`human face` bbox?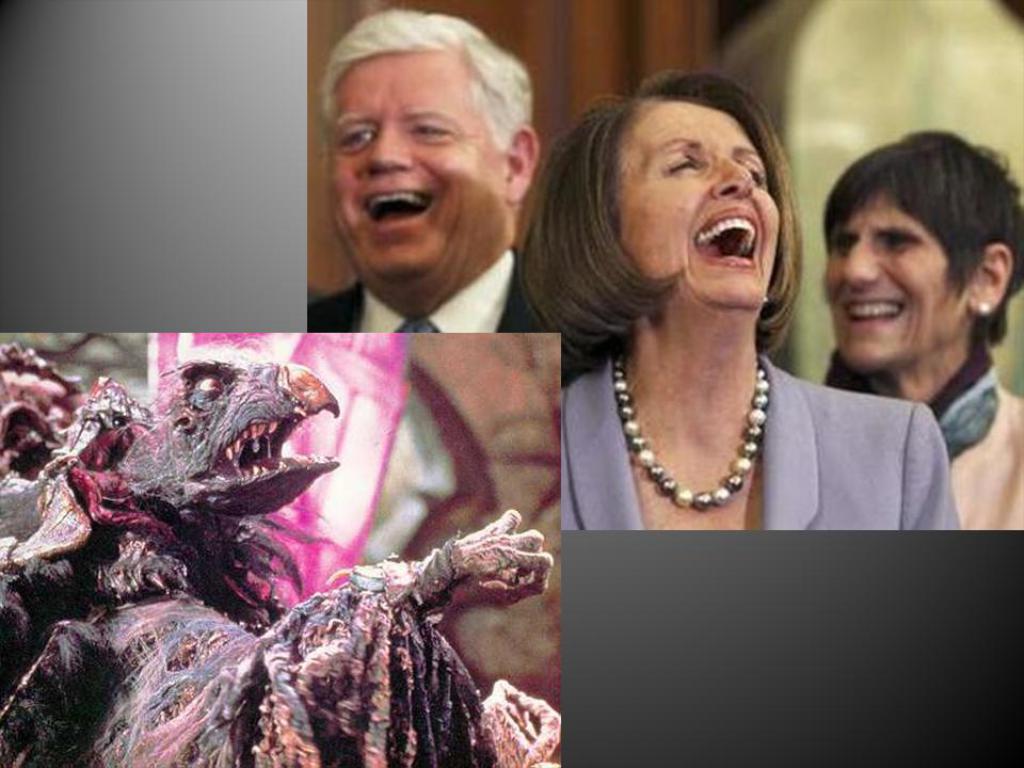
bbox=(613, 99, 782, 308)
